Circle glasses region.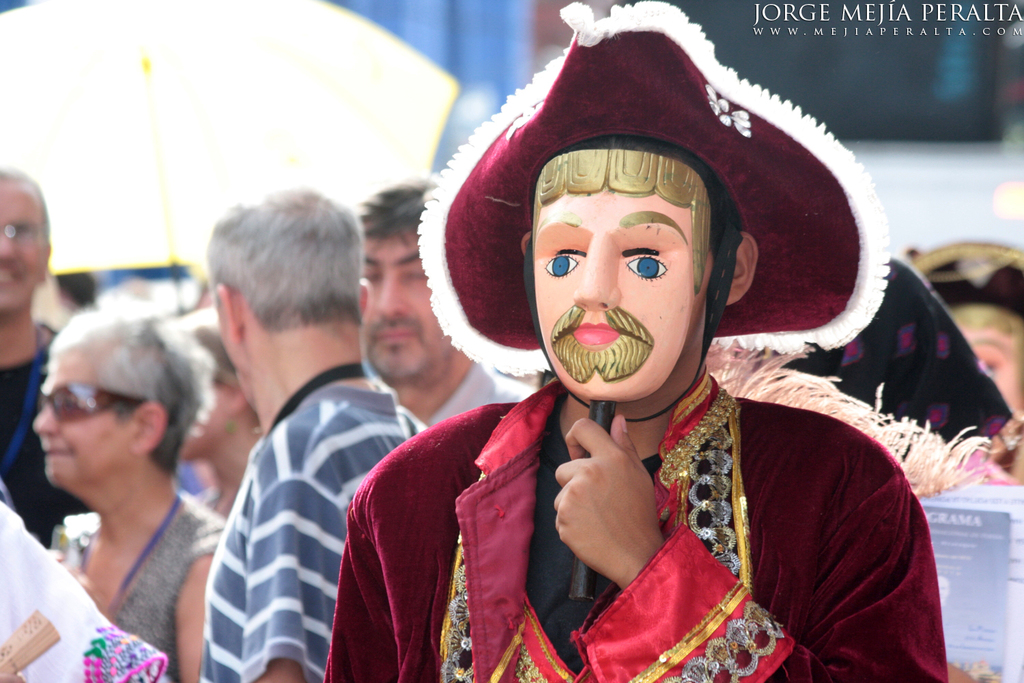
Region: l=34, t=376, r=149, b=427.
